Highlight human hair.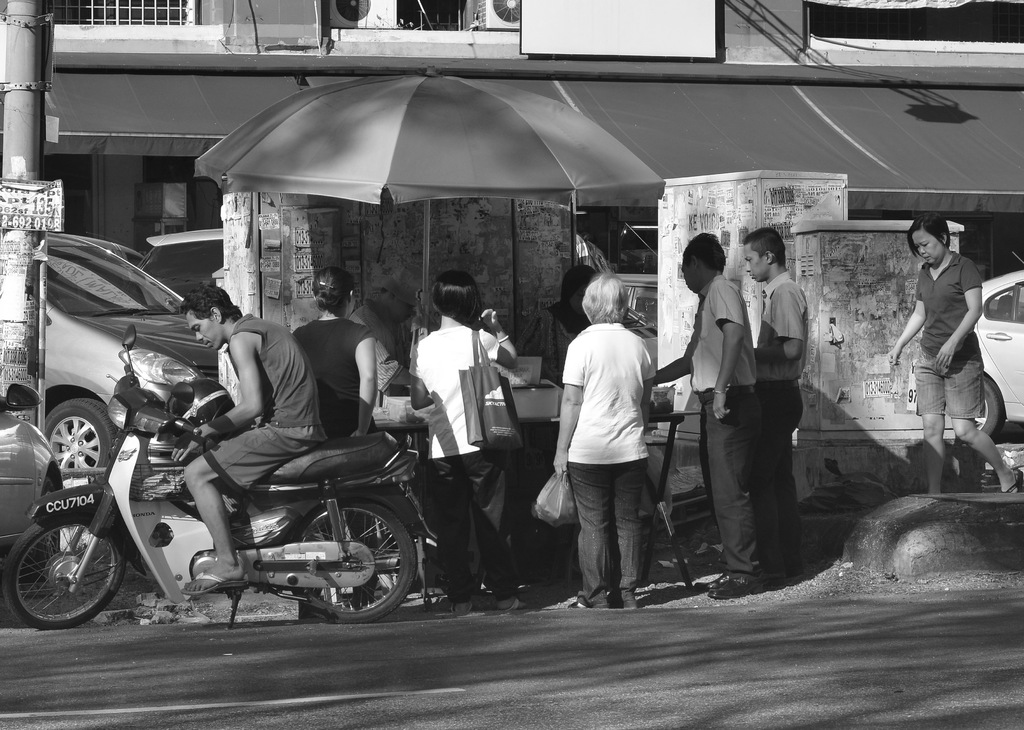
Highlighted region: box=[742, 223, 789, 270].
